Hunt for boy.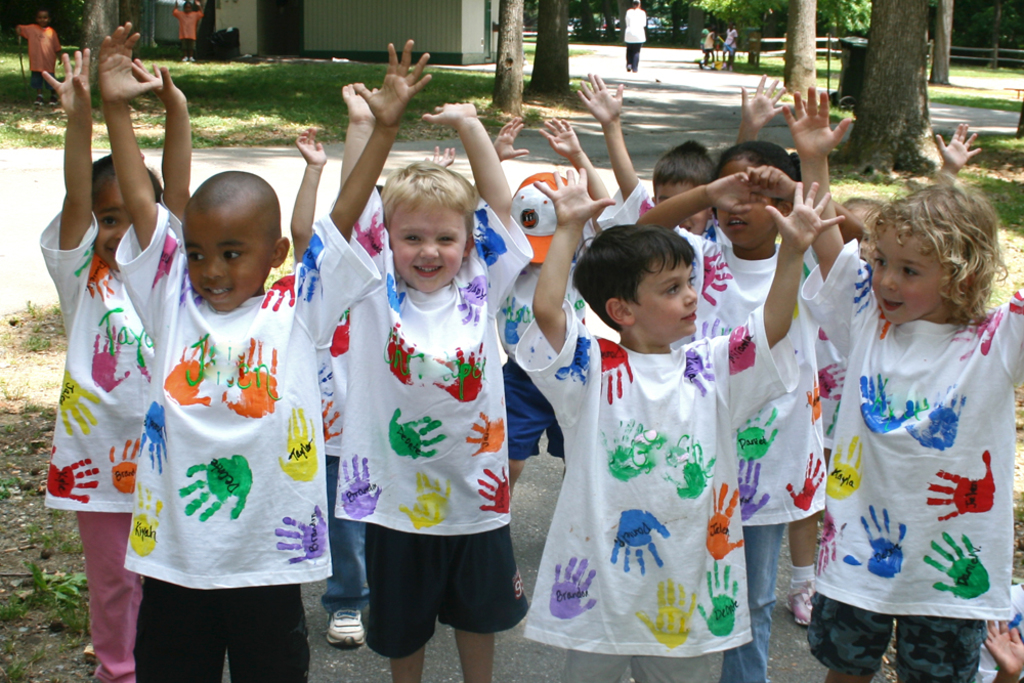
Hunted down at rect(98, 22, 433, 682).
